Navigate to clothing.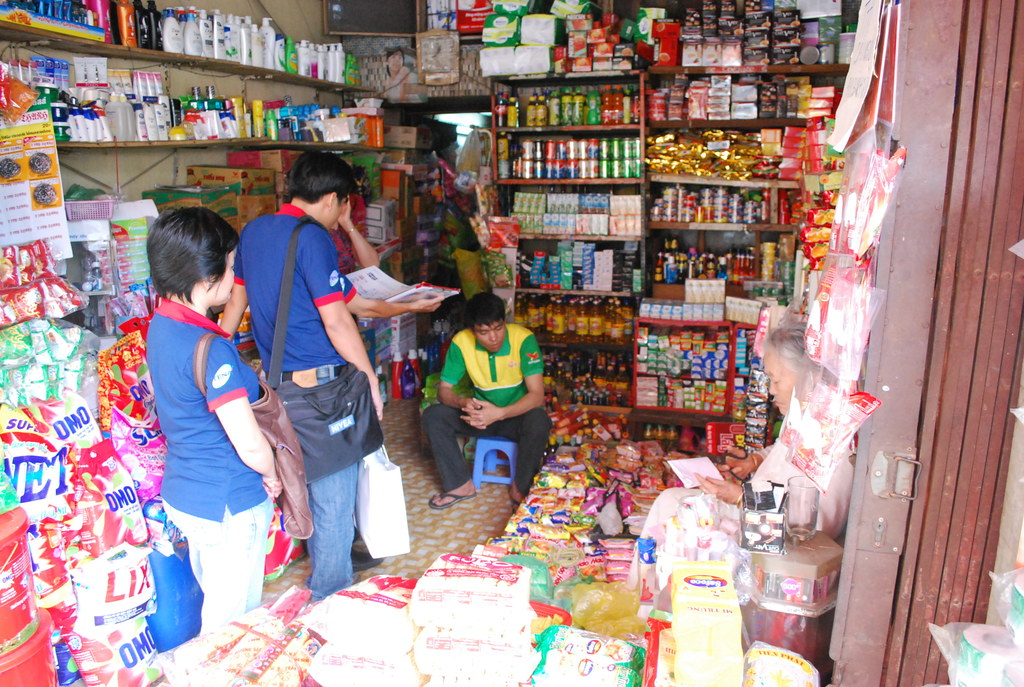
Navigation target: select_region(387, 65, 421, 100).
